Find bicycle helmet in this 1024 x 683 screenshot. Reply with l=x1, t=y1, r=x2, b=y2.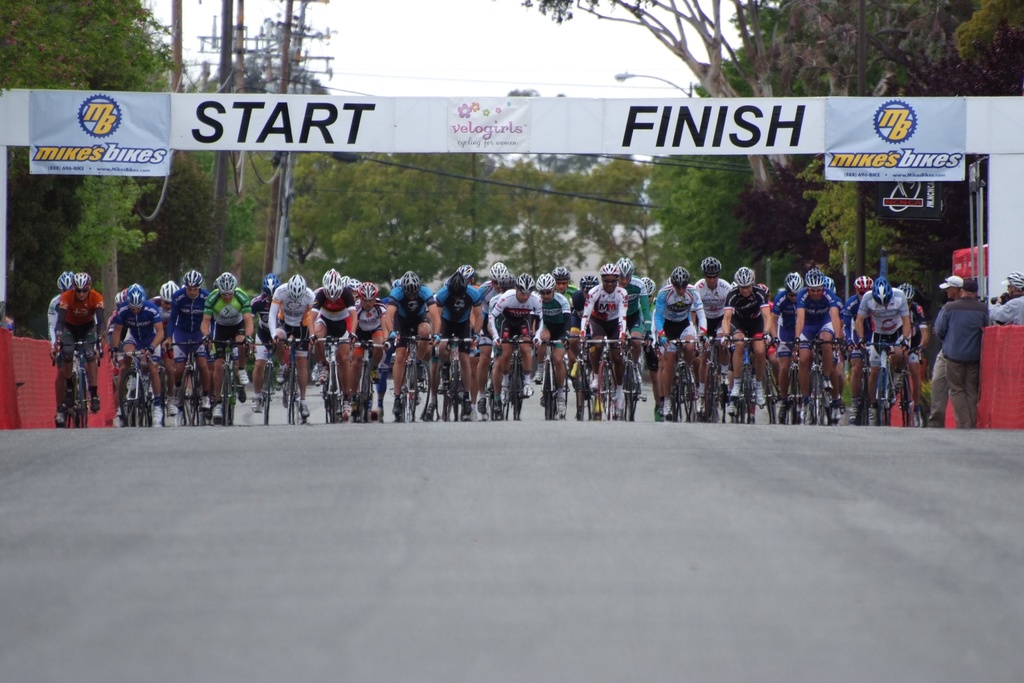
l=178, t=271, r=202, b=291.
